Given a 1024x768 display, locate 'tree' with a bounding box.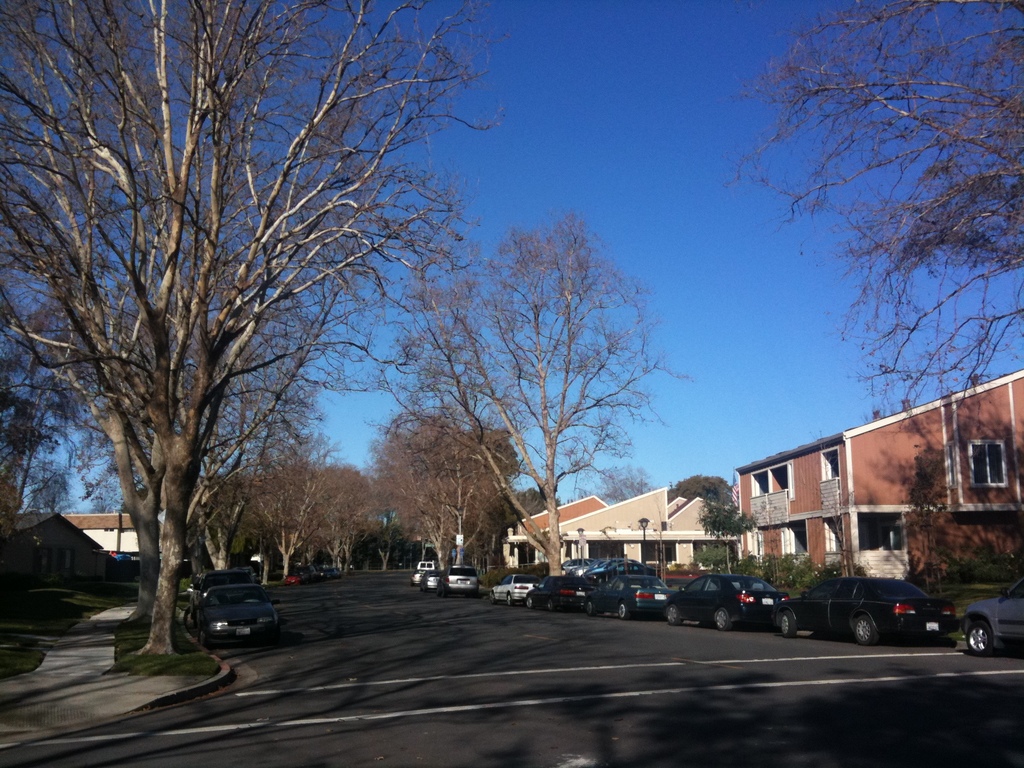
Located: box(711, 53, 1002, 494).
